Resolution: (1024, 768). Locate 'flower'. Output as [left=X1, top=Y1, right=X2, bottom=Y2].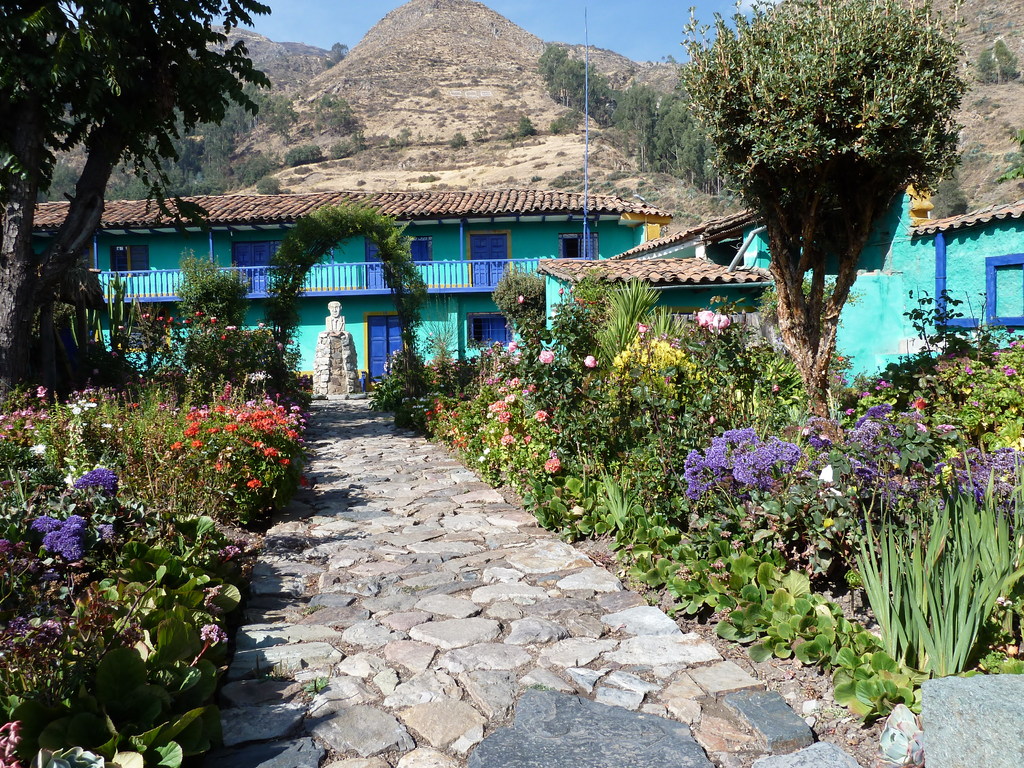
[left=276, top=340, right=283, bottom=350].
